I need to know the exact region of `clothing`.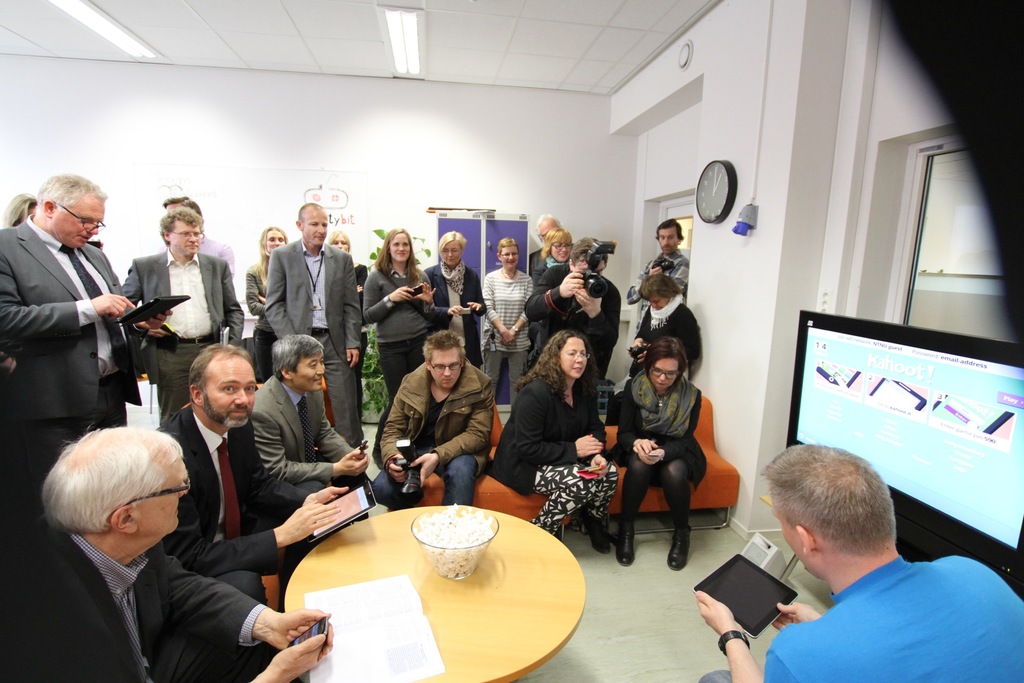
Region: box=[373, 361, 490, 503].
